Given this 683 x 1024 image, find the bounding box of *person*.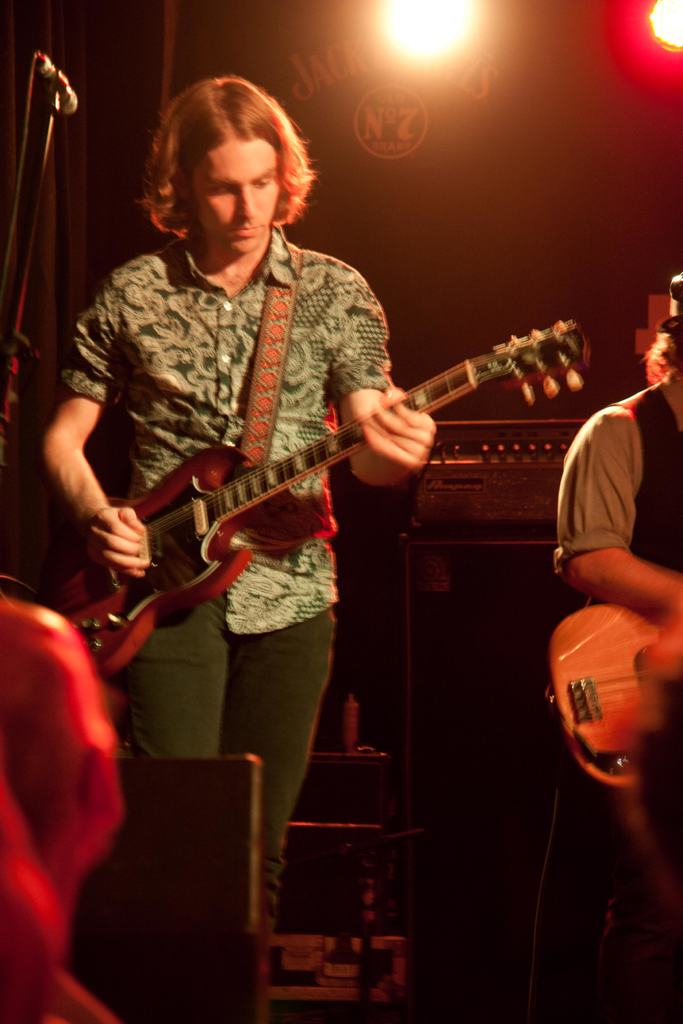
[541, 269, 682, 955].
